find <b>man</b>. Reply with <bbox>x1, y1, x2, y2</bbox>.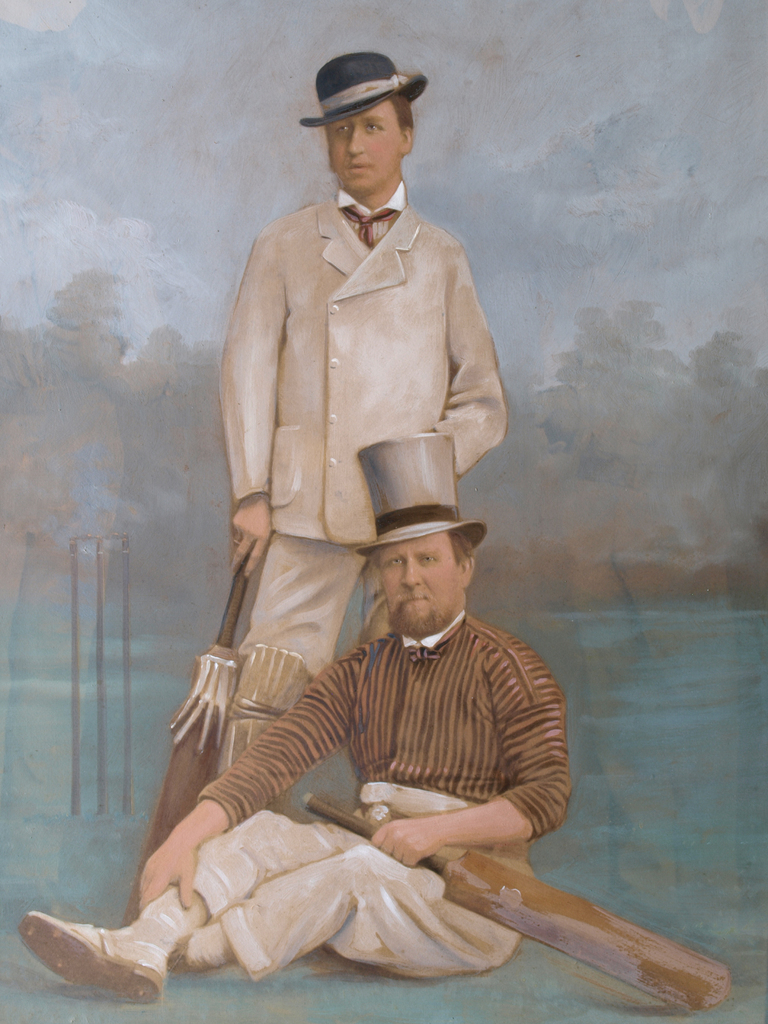
<bbox>217, 47, 508, 776</bbox>.
